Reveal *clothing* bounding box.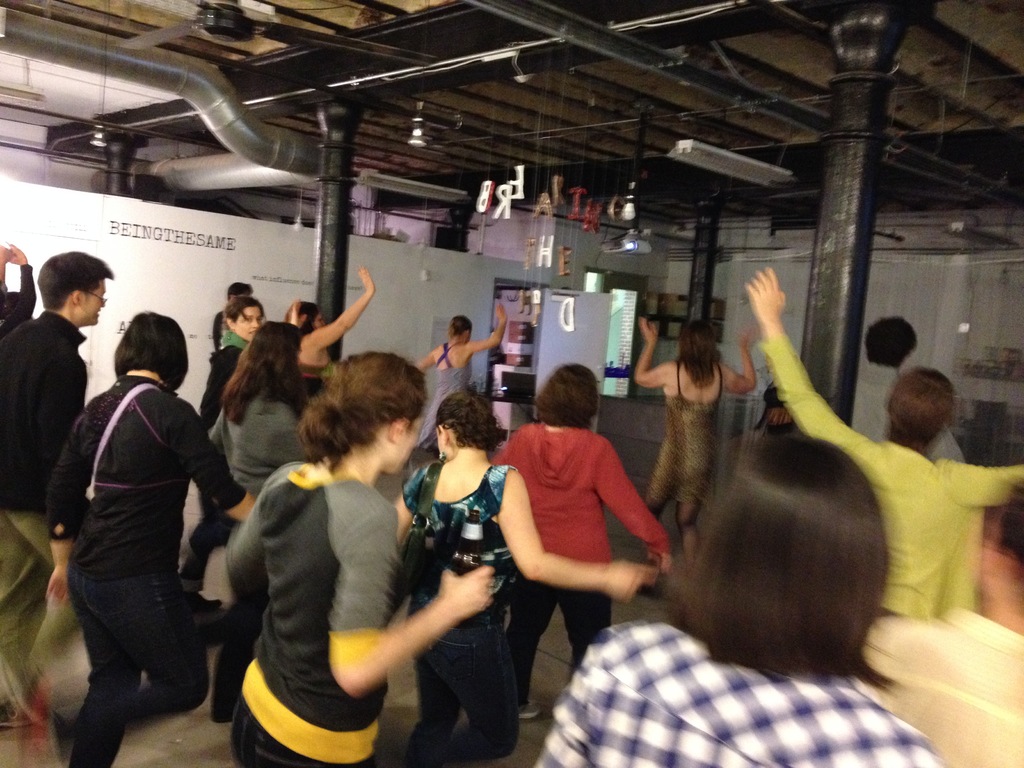
Revealed: pyautogui.locateOnScreen(0, 262, 29, 339).
